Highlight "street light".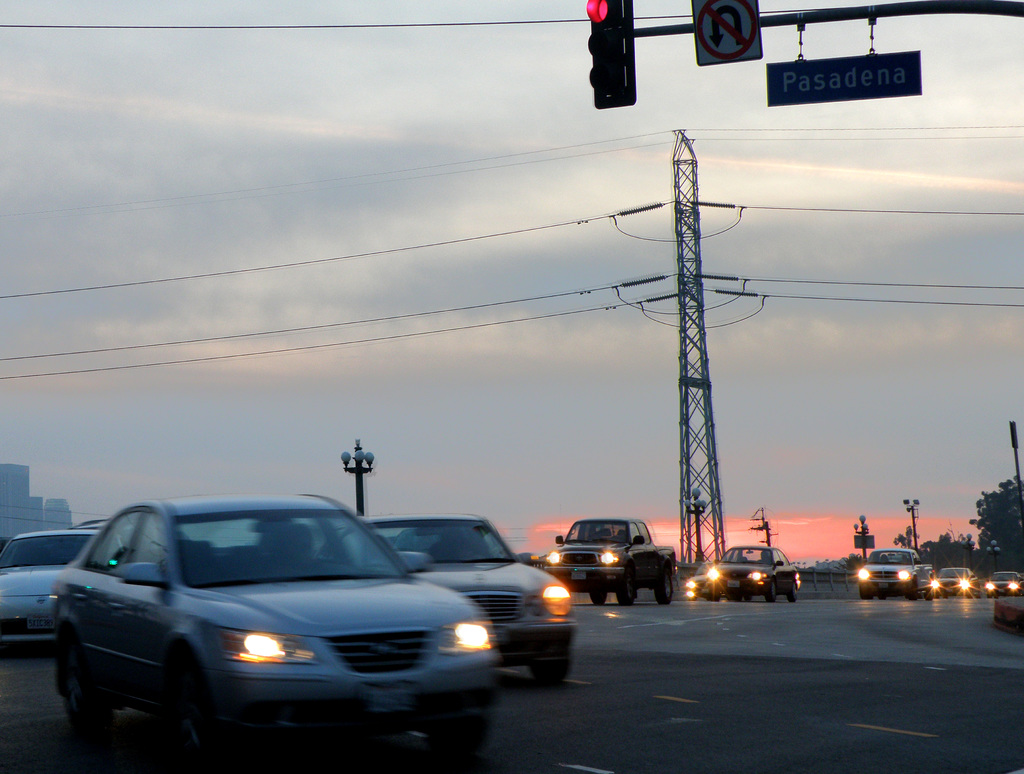
Highlighted region: rect(898, 493, 920, 562).
